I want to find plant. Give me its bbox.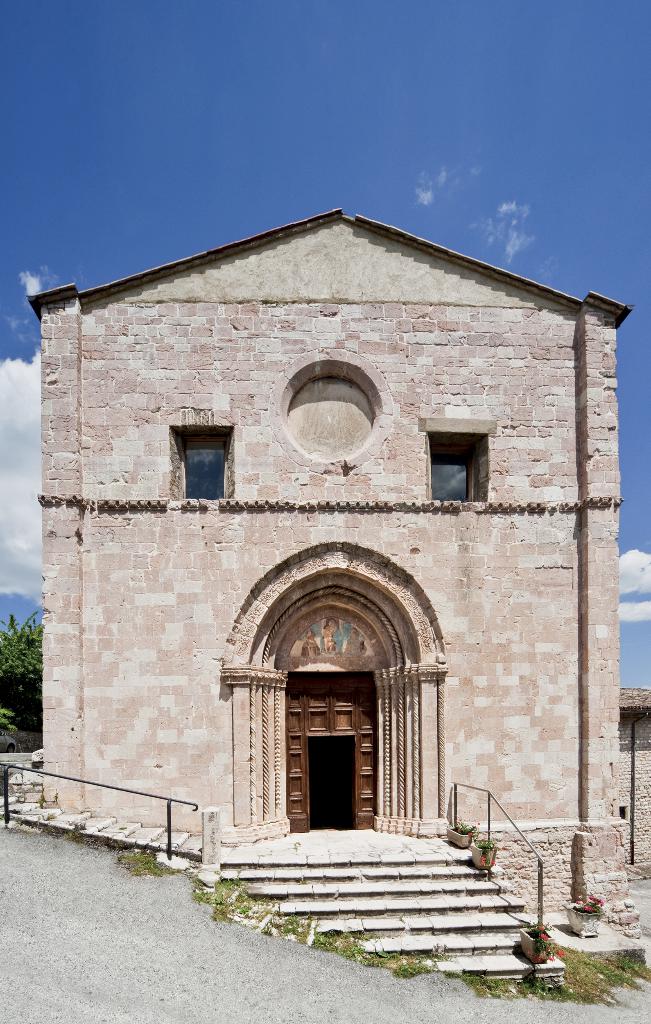
detection(470, 839, 501, 867).
